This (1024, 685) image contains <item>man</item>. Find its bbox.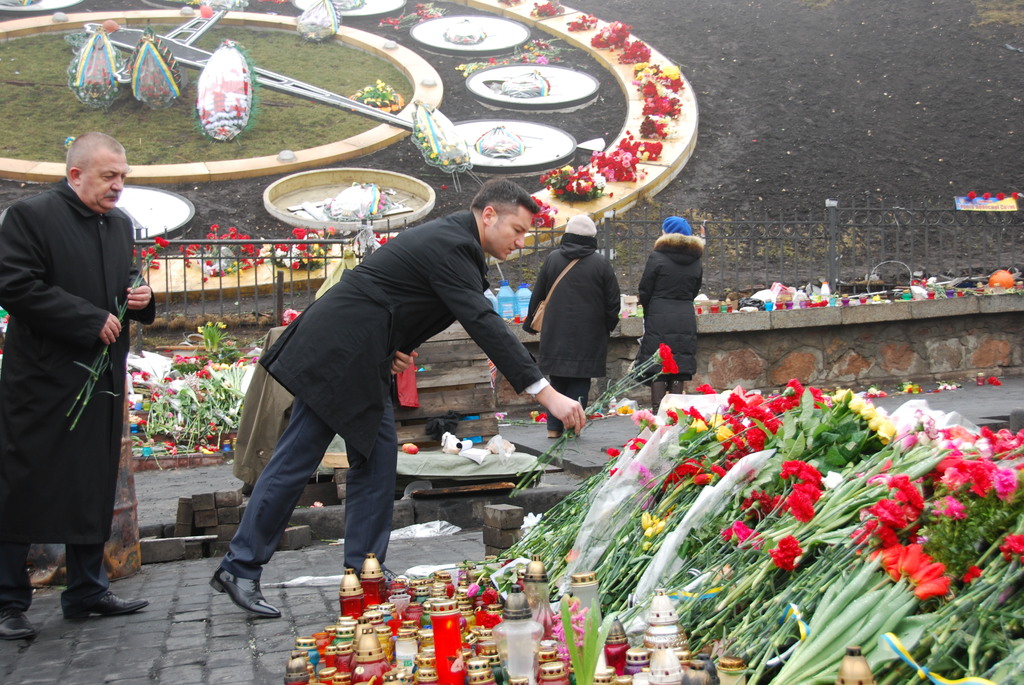
left=0, top=130, right=155, bottom=642.
